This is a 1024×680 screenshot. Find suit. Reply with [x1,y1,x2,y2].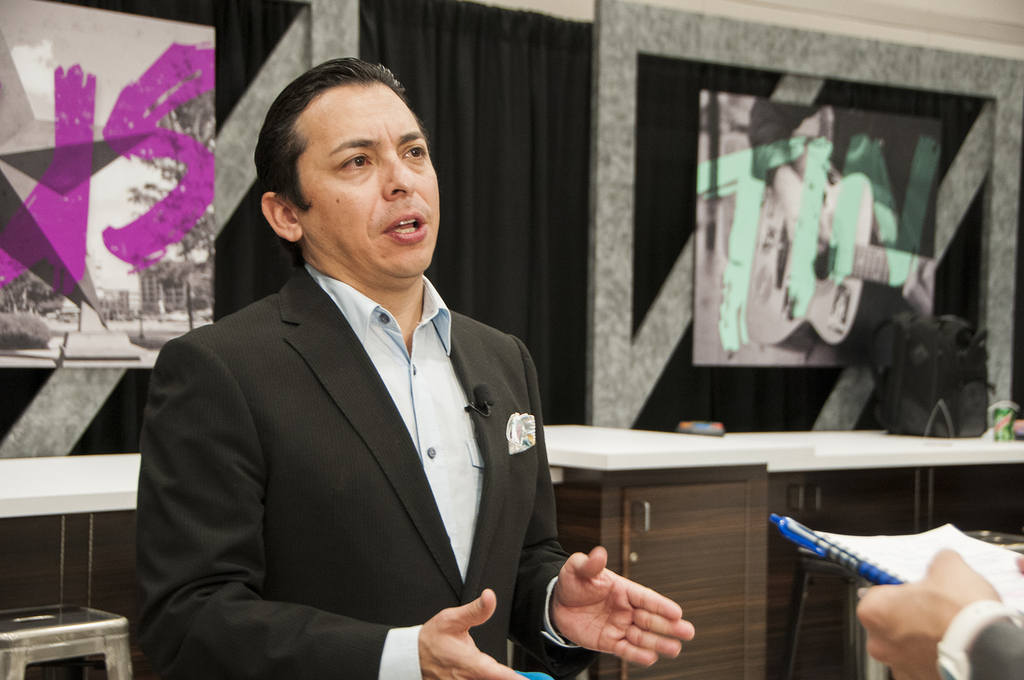
[168,247,591,668].
